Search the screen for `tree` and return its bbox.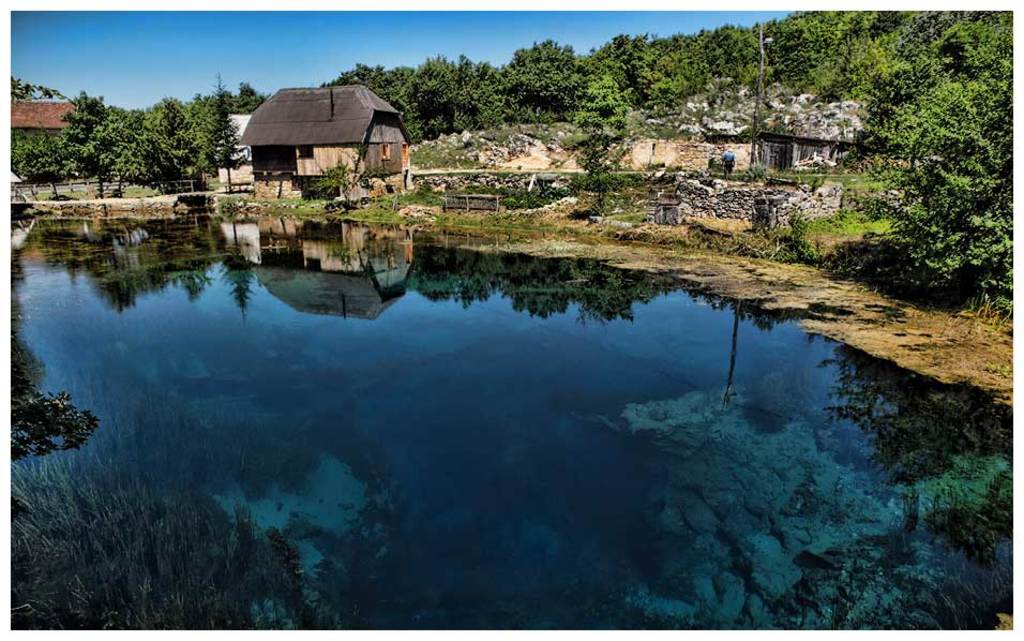
Found: 561:117:644:179.
